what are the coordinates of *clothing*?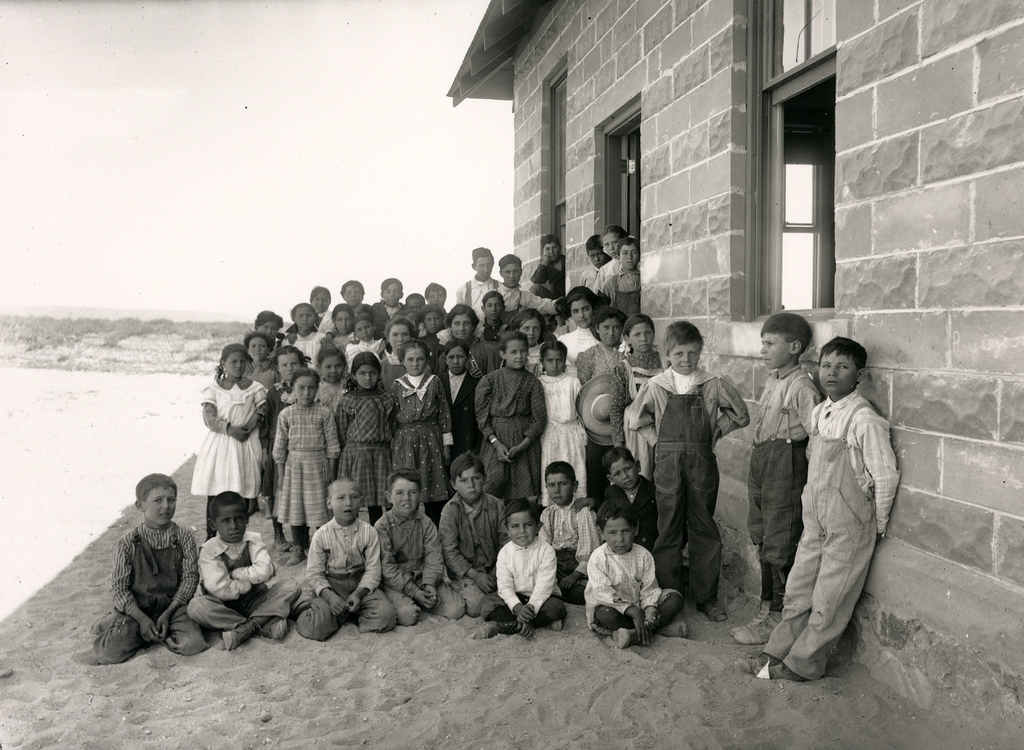
[x1=366, y1=516, x2=457, y2=610].
